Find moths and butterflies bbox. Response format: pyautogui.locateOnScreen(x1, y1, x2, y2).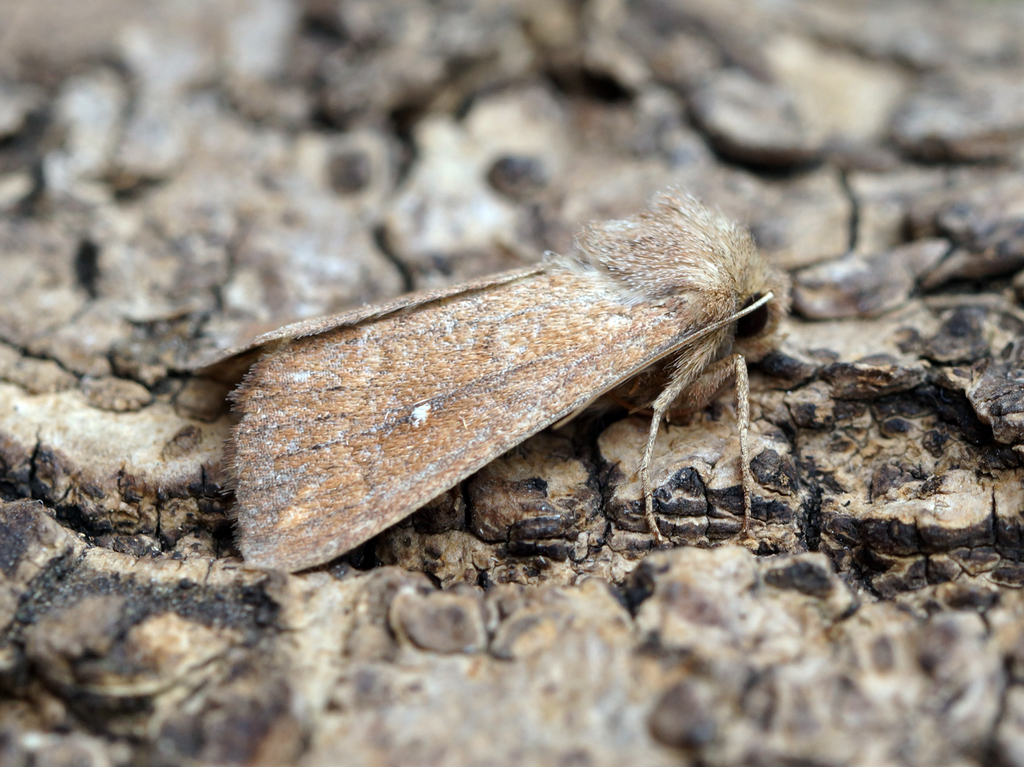
pyautogui.locateOnScreen(192, 175, 798, 578).
